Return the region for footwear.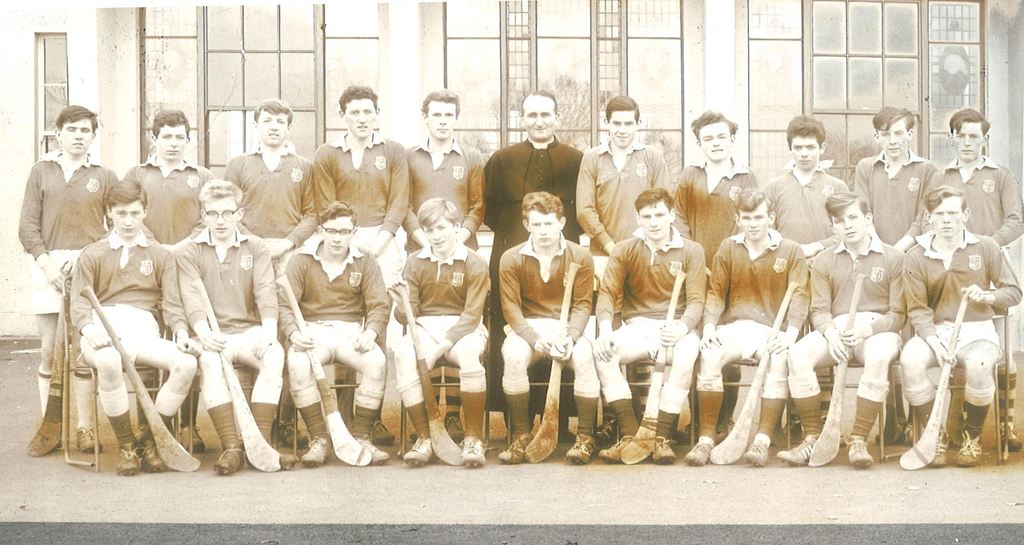
rect(460, 434, 497, 467).
